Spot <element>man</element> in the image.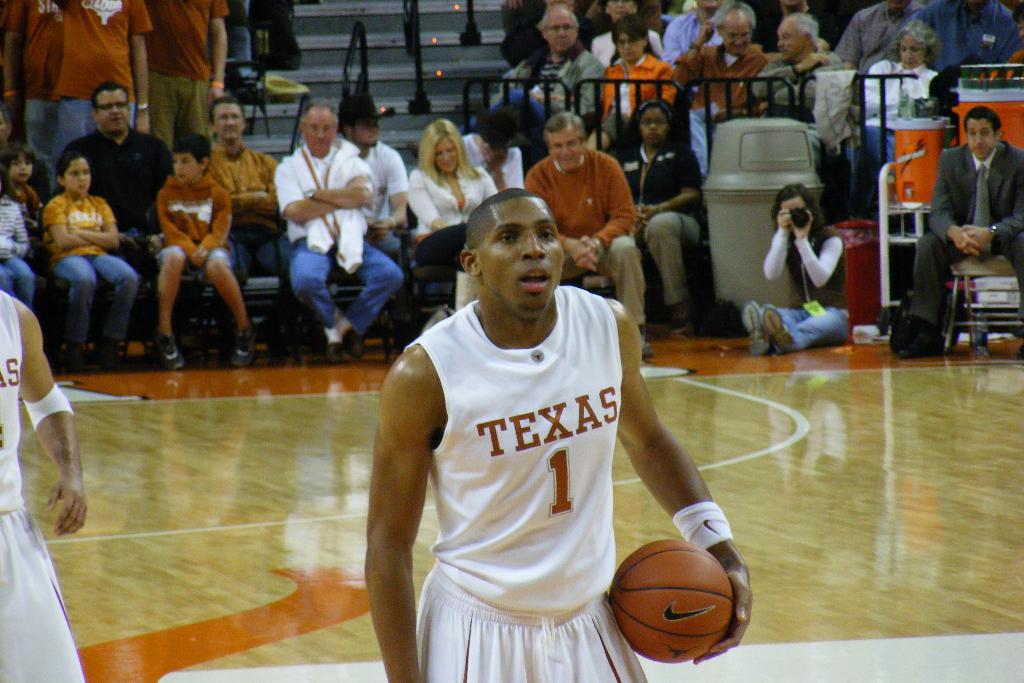
<element>man</element> found at 204 96 301 360.
